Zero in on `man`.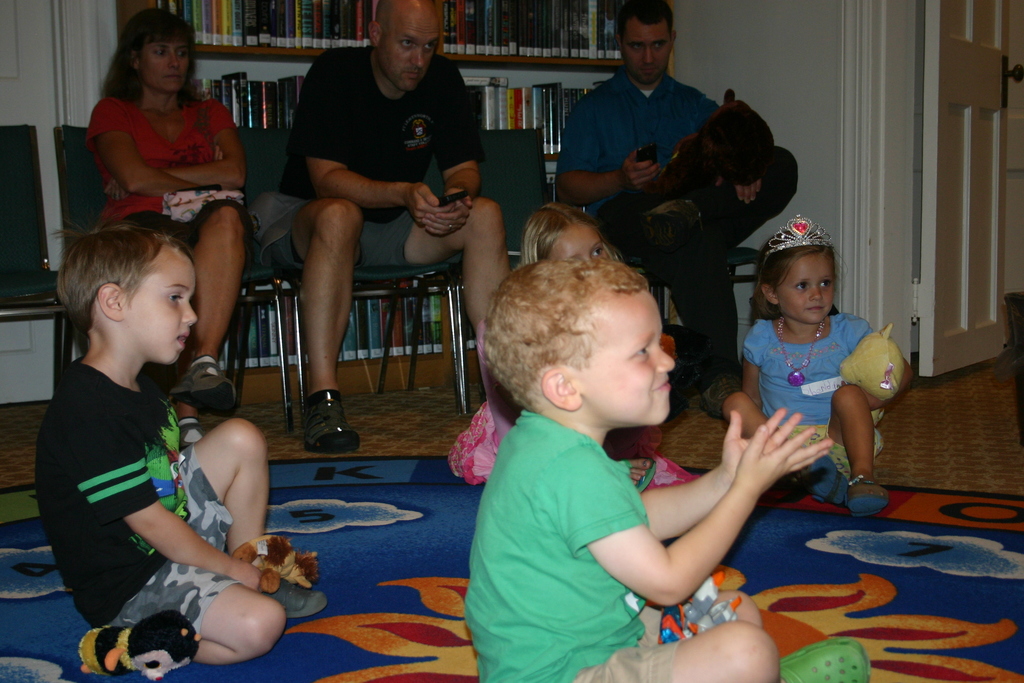
Zeroed in: [557, 1, 764, 432].
